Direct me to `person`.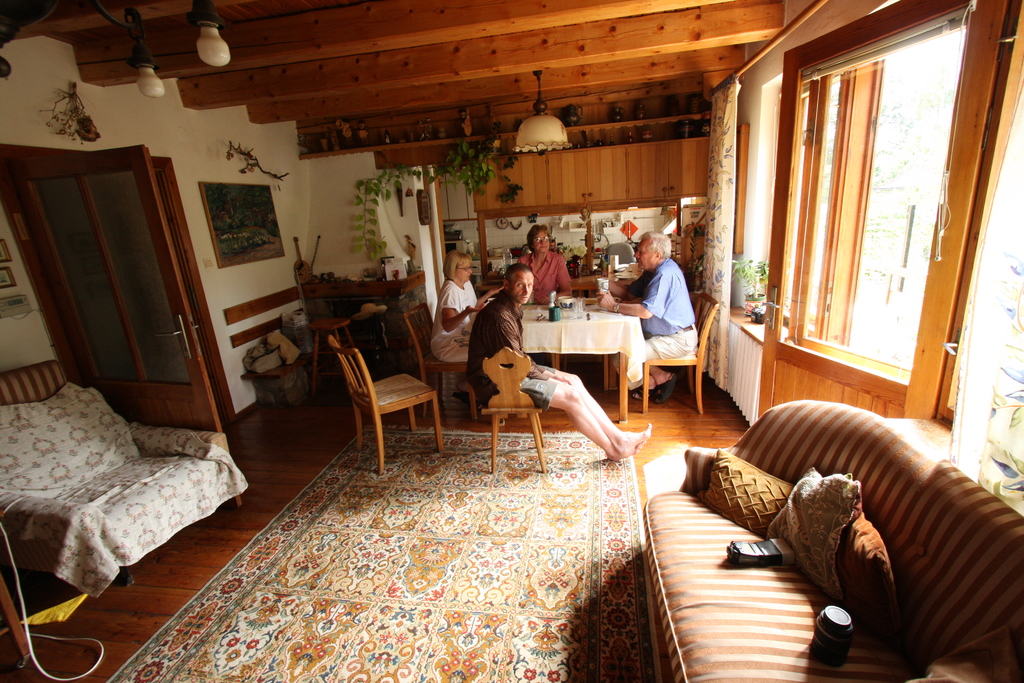
Direction: [465, 265, 652, 462].
